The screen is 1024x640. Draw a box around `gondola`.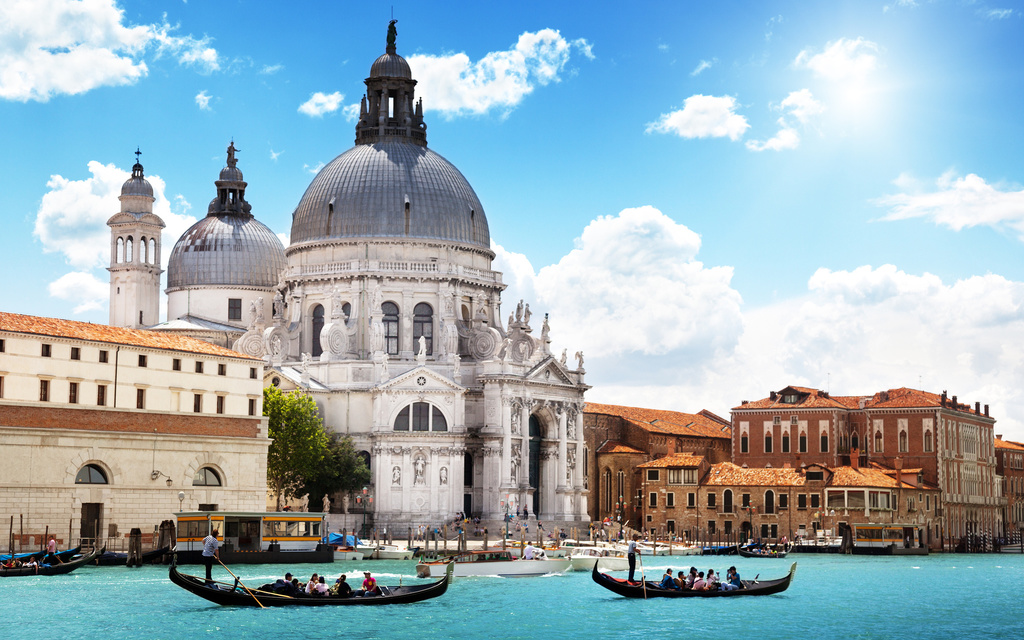
select_region(1, 545, 50, 564).
